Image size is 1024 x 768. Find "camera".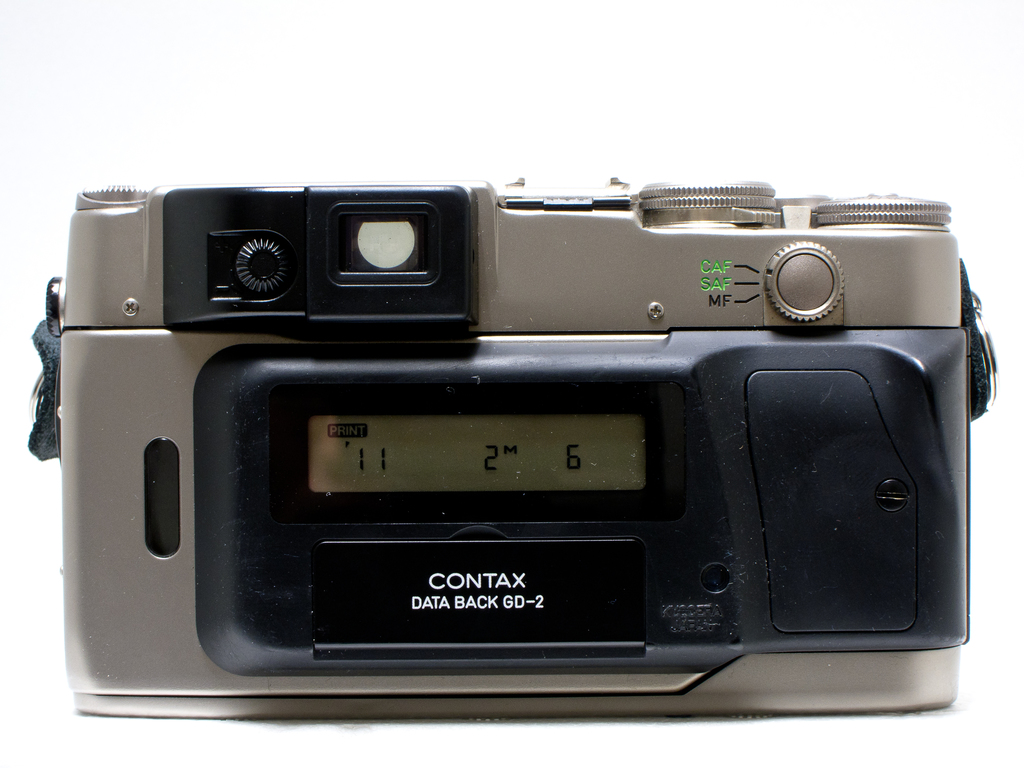
[x1=0, y1=143, x2=1023, y2=733].
